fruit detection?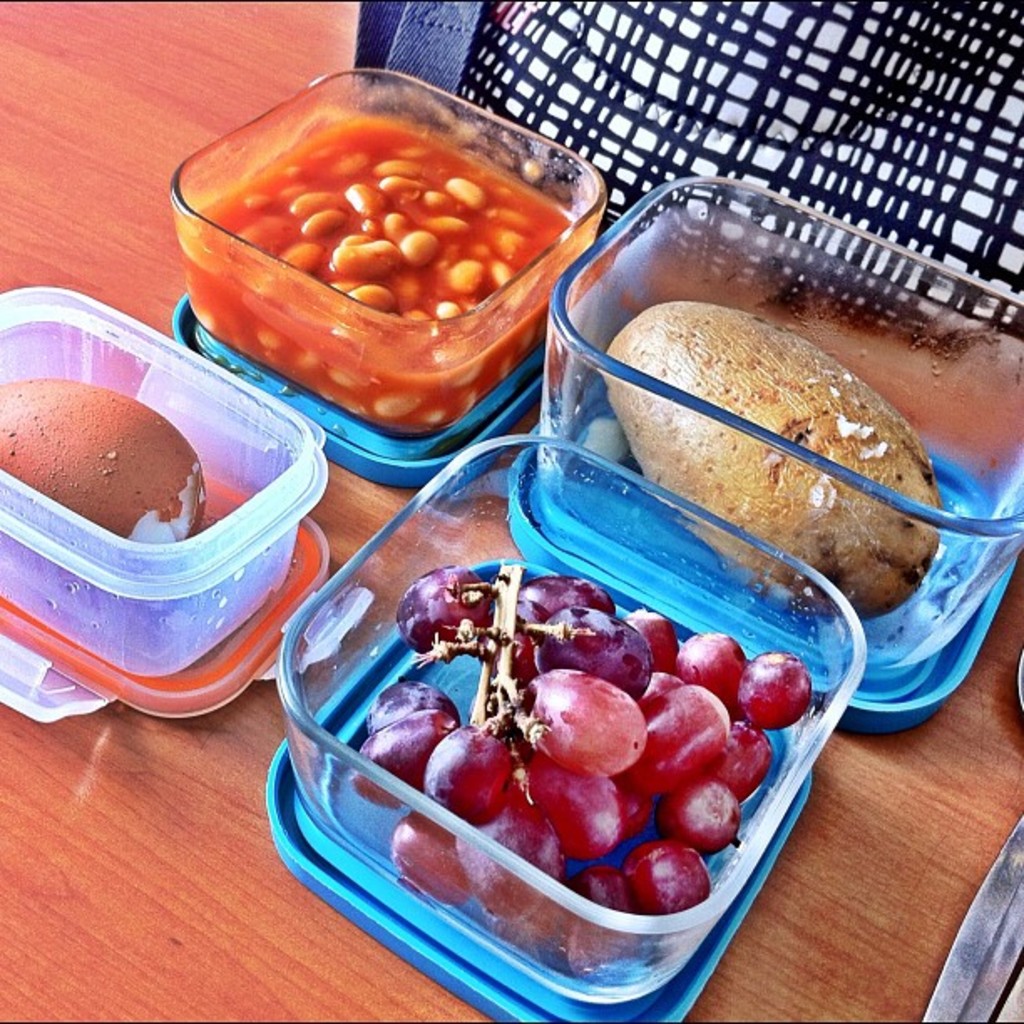
box=[602, 301, 945, 617]
